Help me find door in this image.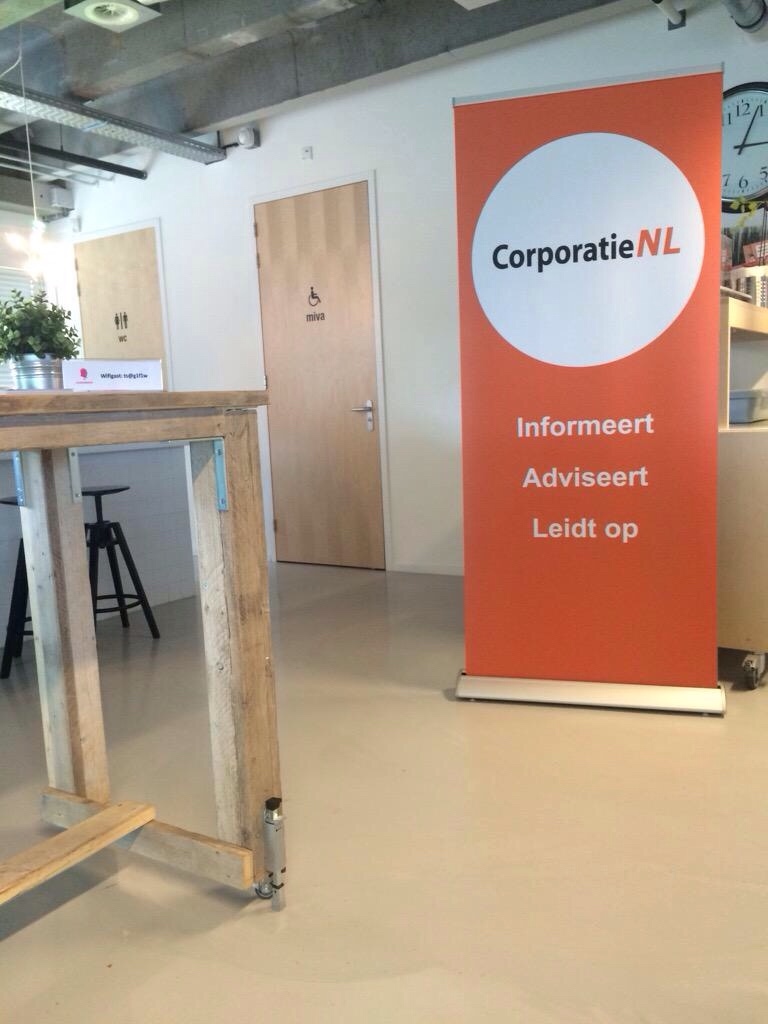
Found it: 255, 184, 388, 574.
